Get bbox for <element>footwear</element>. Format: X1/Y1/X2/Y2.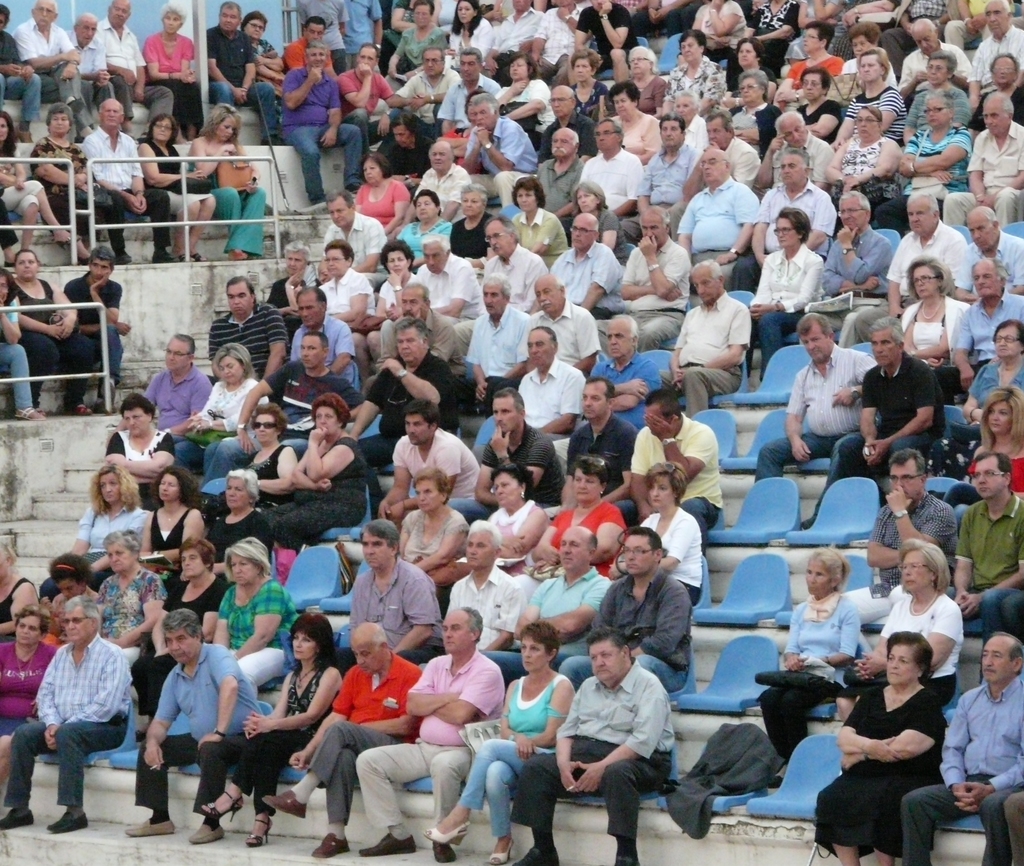
203/781/244/819.
